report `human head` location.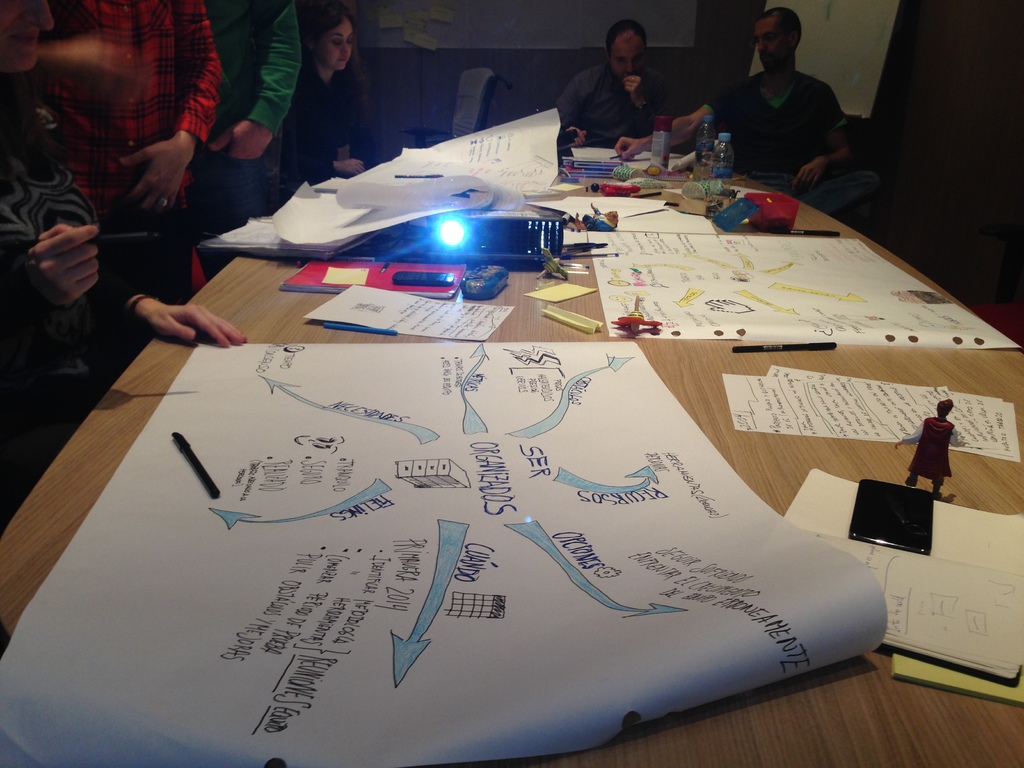
Report: (x1=0, y1=0, x2=56, y2=77).
